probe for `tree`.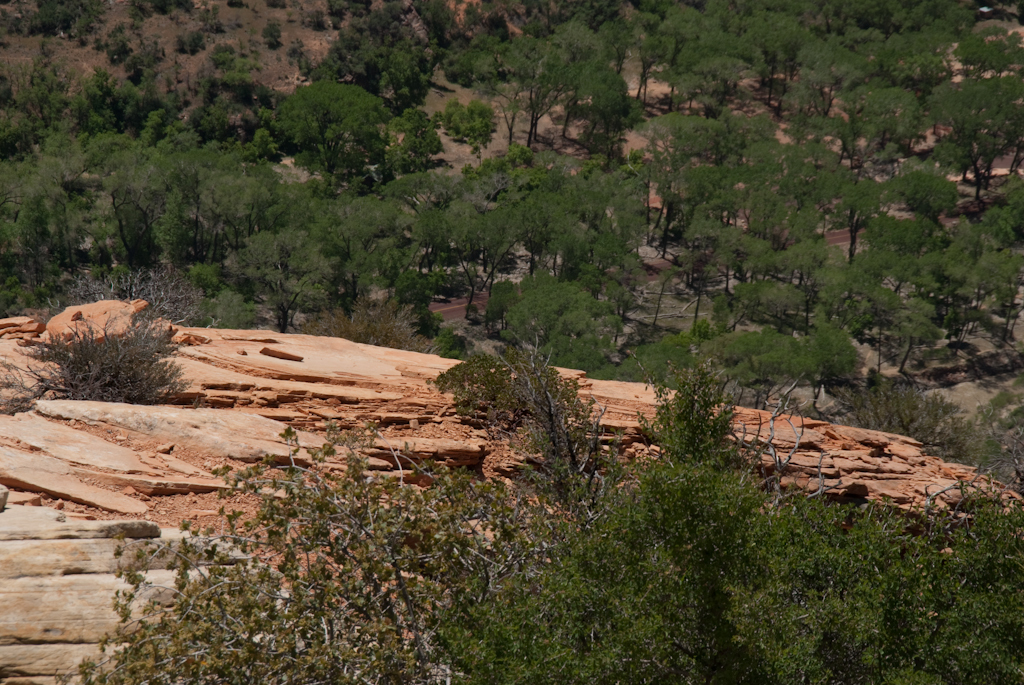
Probe result: pyautogui.locateOnScreen(655, 348, 759, 491).
